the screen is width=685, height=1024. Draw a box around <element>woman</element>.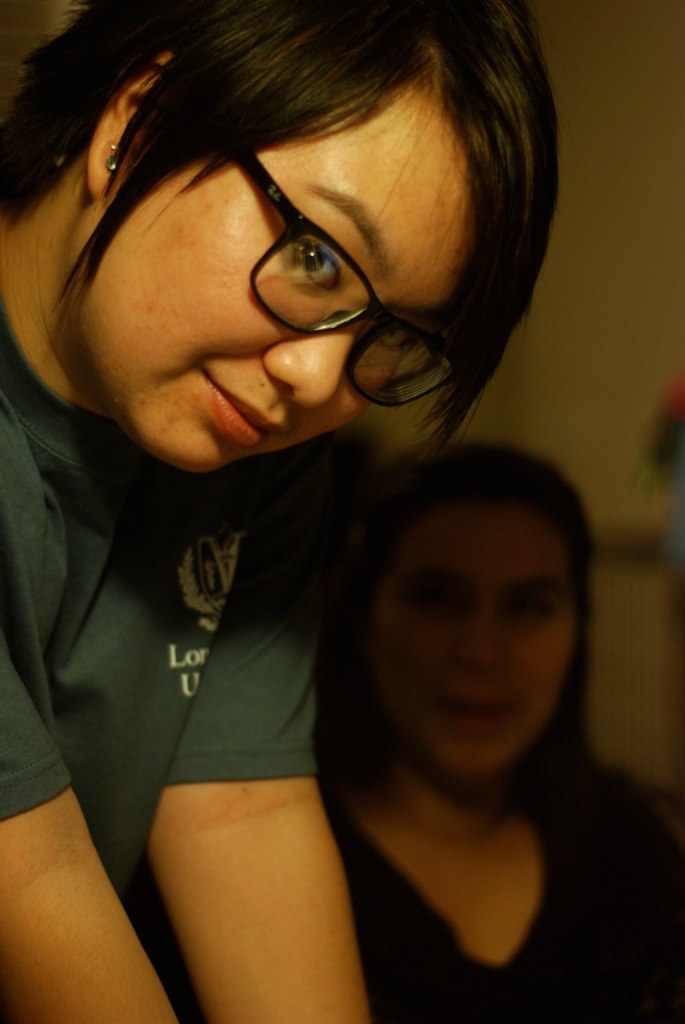
[81, 55, 638, 1022].
